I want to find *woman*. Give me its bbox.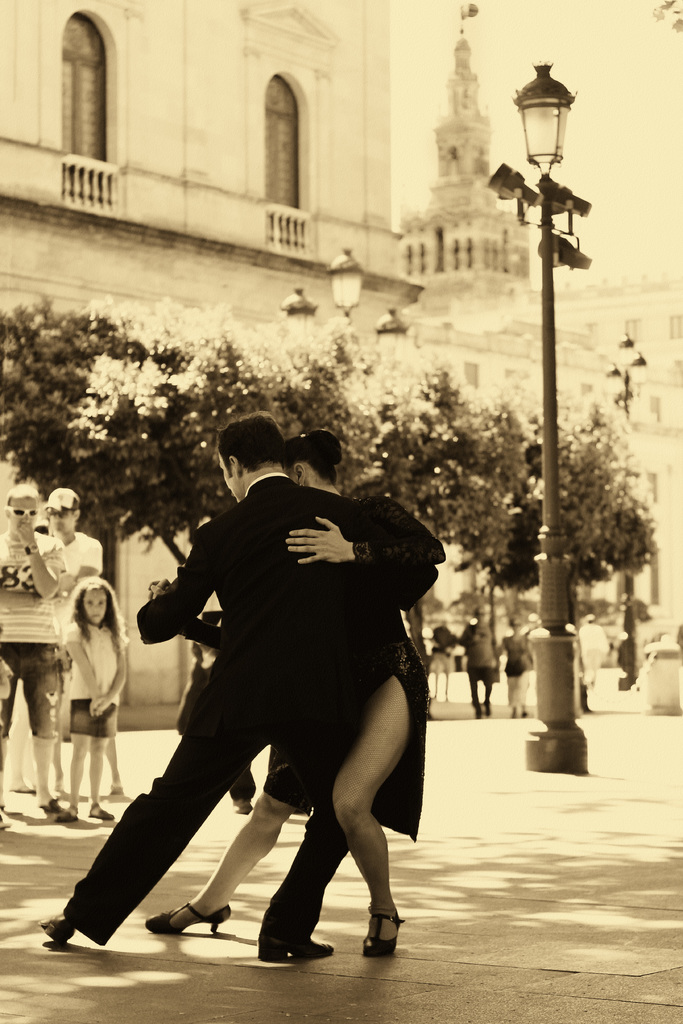
(x1=493, y1=611, x2=534, y2=717).
